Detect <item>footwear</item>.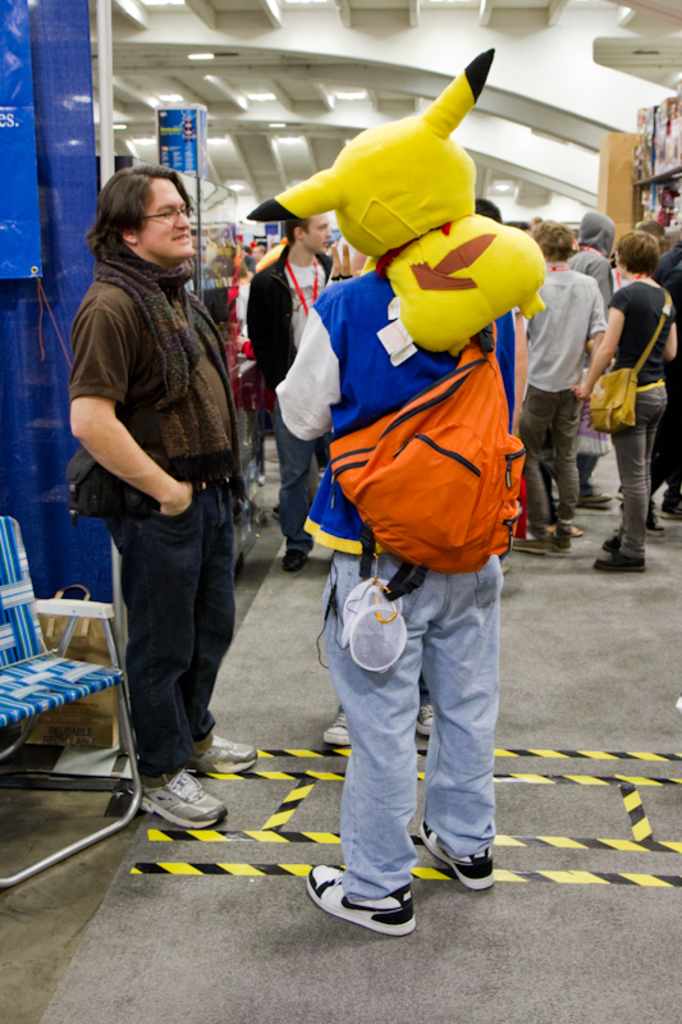
Detected at 422,813,495,891.
